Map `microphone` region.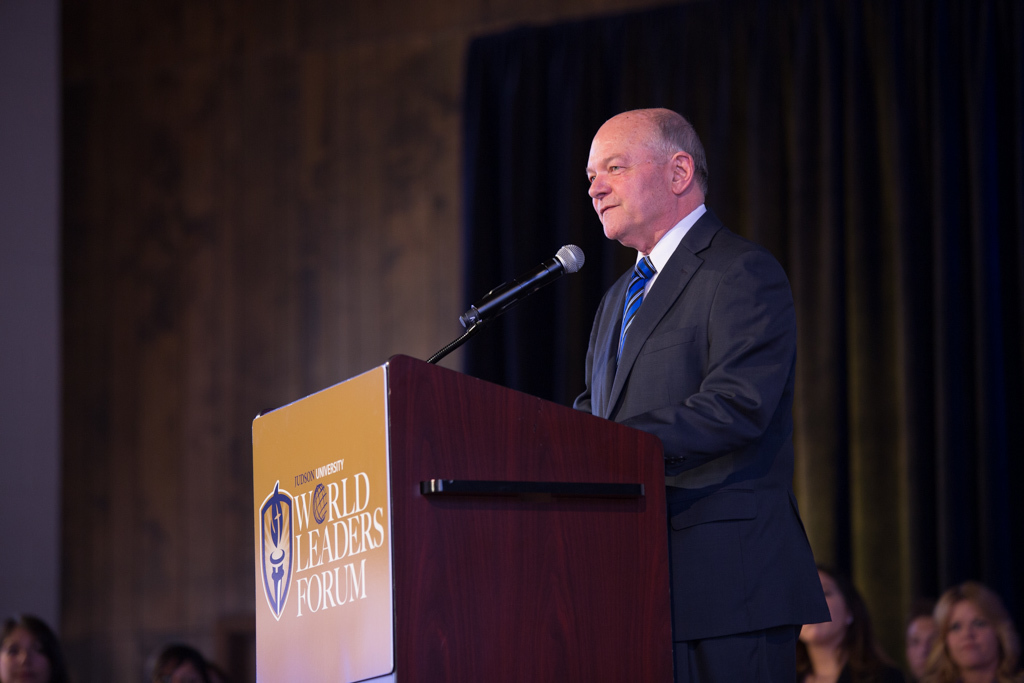
Mapped to bbox=[455, 230, 599, 353].
